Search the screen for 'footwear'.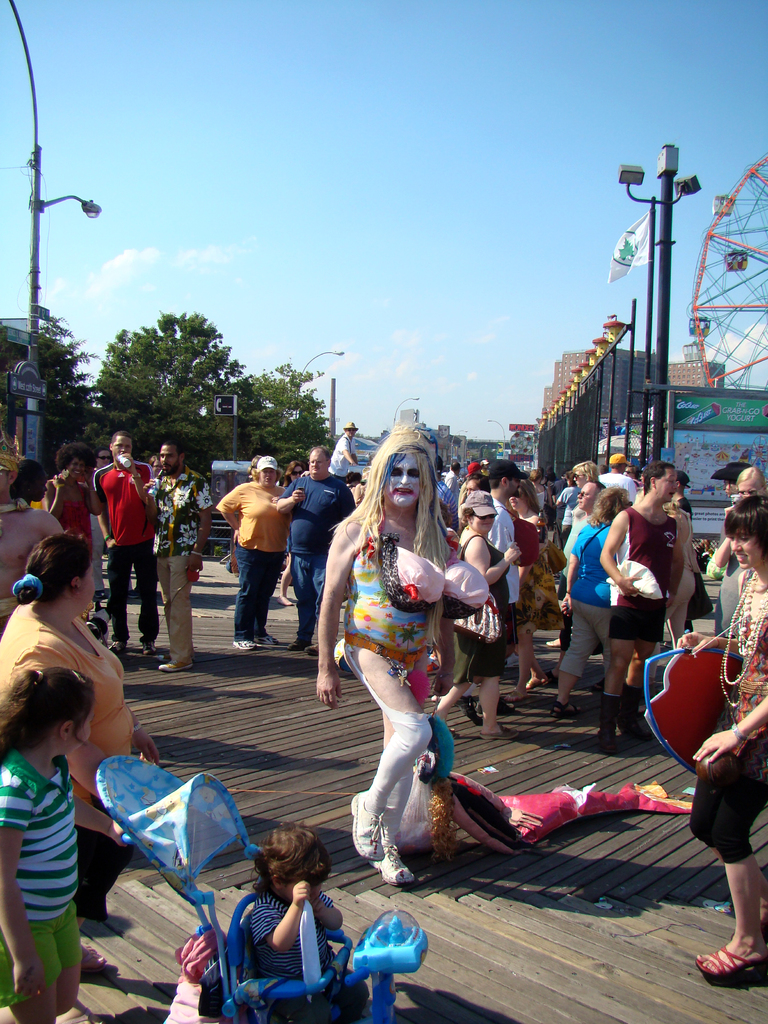
Found at bbox=[81, 947, 105, 973].
